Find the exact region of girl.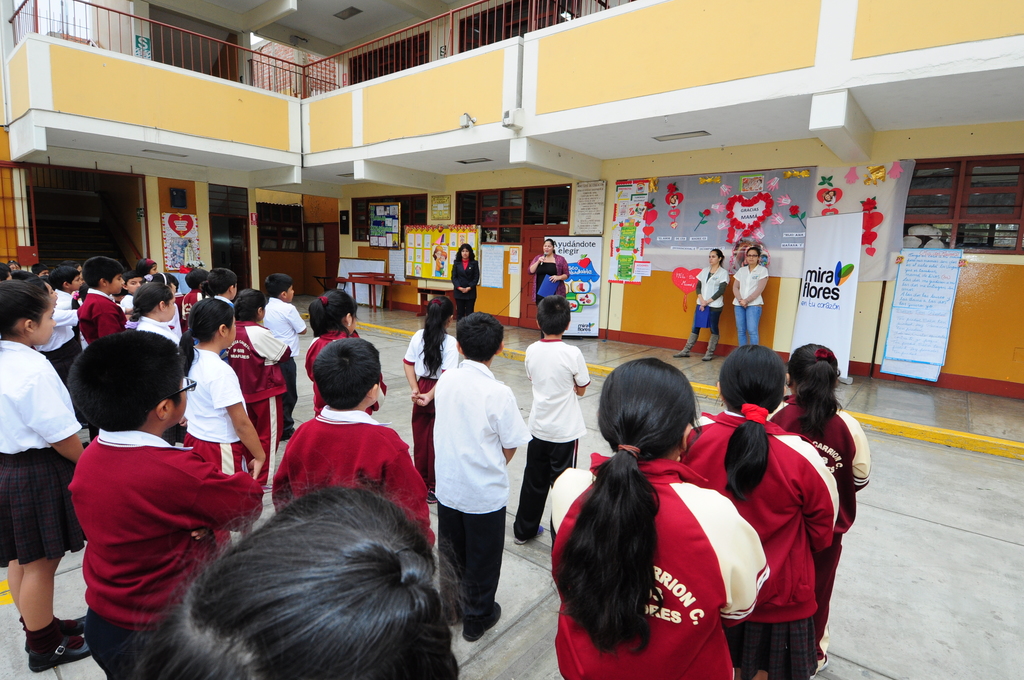
Exact region: box=[174, 302, 269, 546].
